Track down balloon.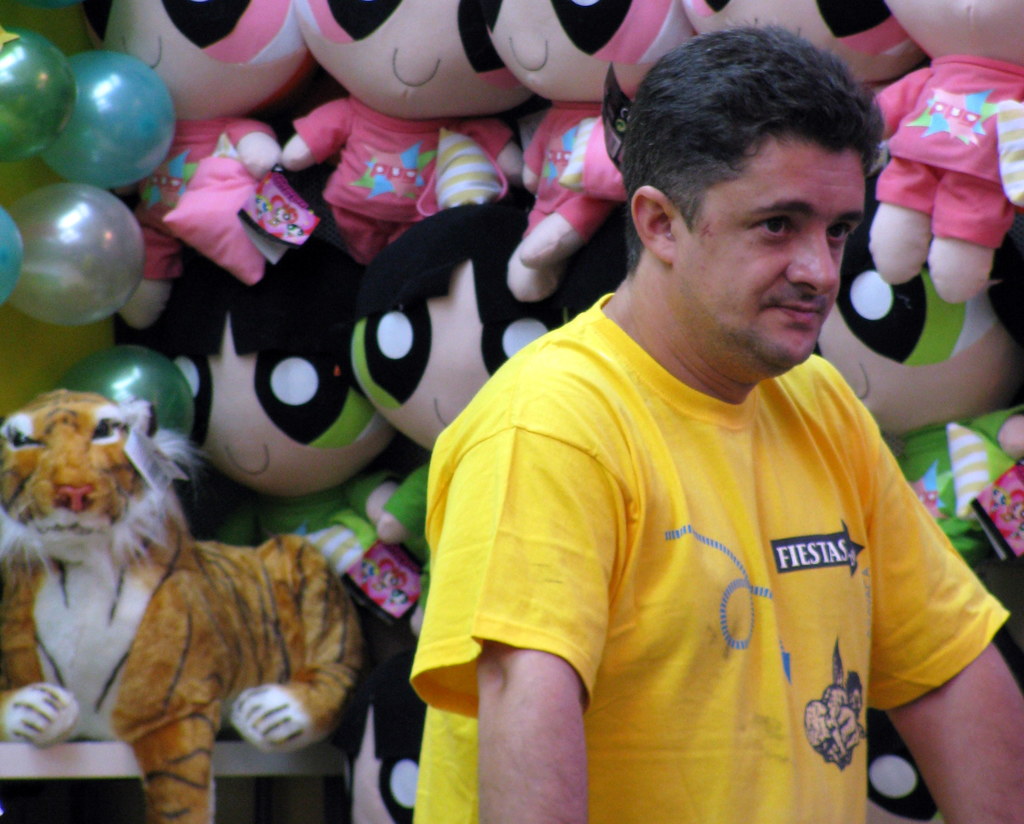
Tracked to Rect(33, 49, 180, 192).
